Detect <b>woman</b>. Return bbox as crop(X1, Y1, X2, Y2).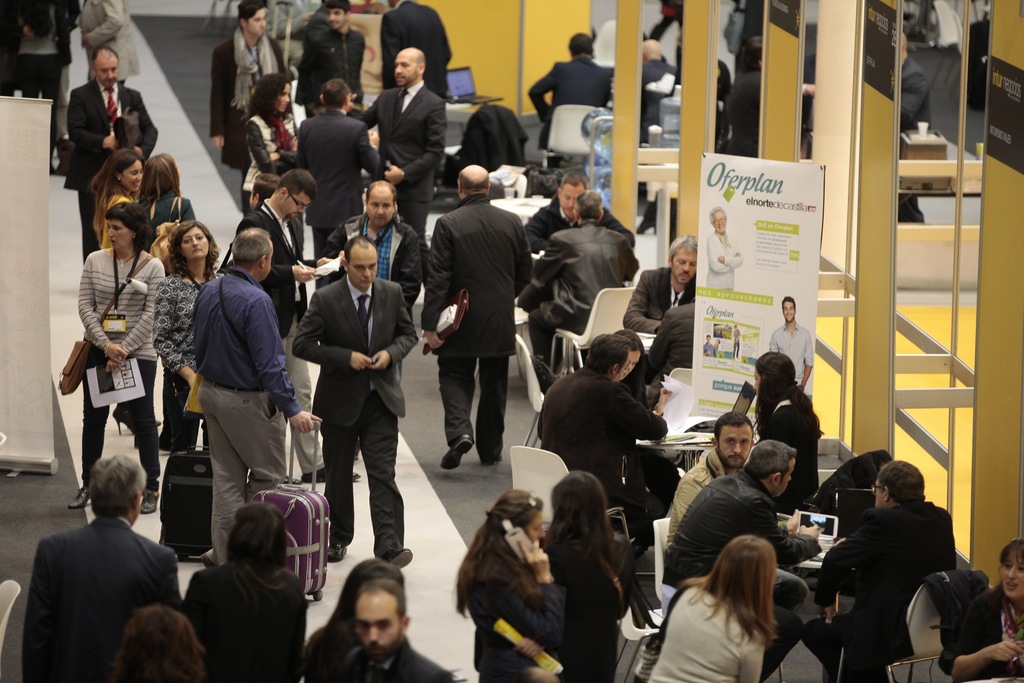
crop(186, 496, 315, 682).
